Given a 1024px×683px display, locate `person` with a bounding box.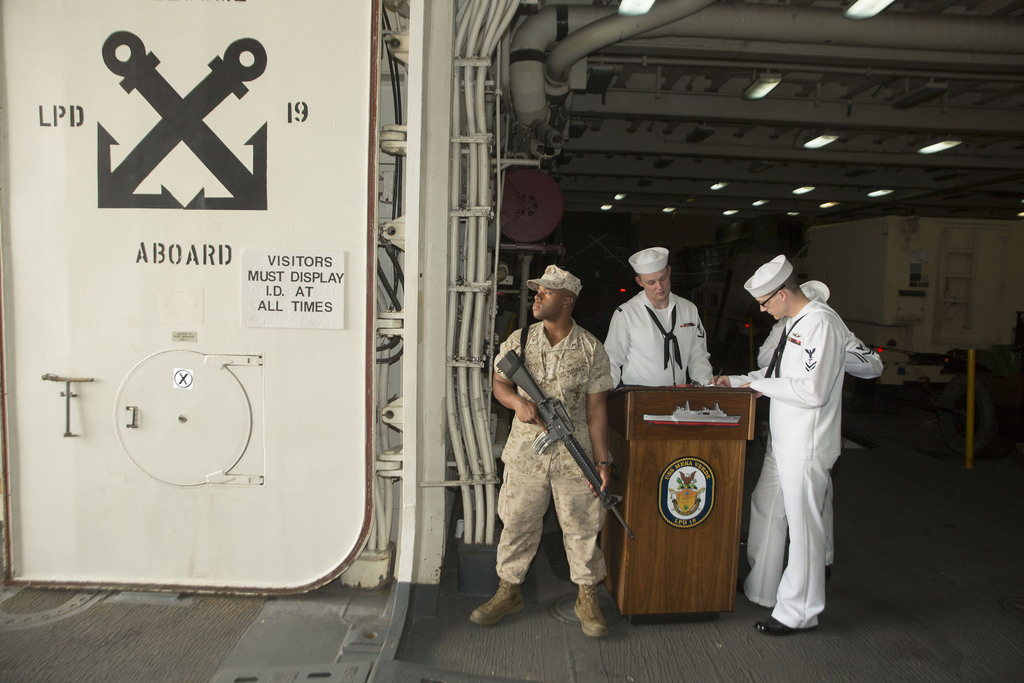
Located: box=[716, 253, 846, 632].
